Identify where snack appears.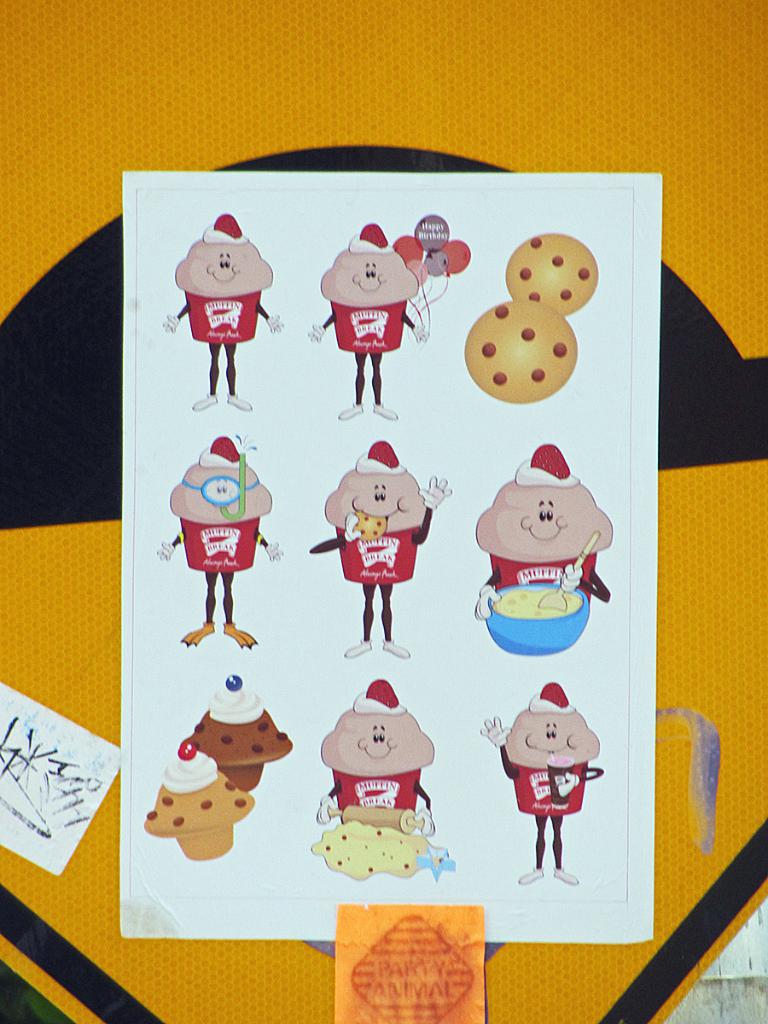
Appears at [x1=145, y1=739, x2=244, y2=862].
